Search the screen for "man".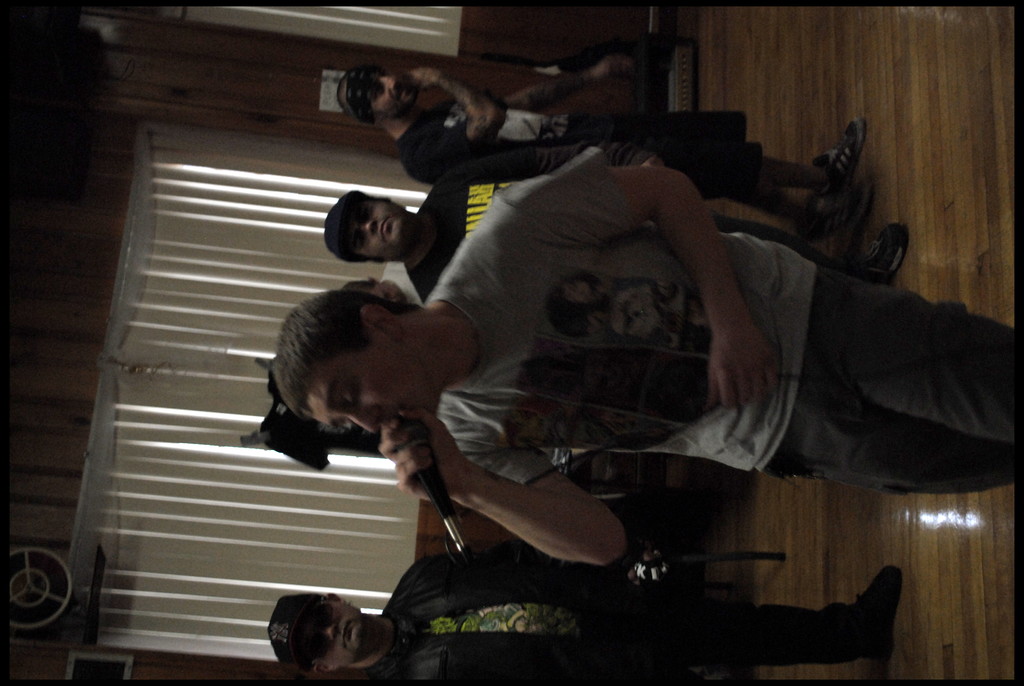
Found at crop(259, 136, 1023, 568).
